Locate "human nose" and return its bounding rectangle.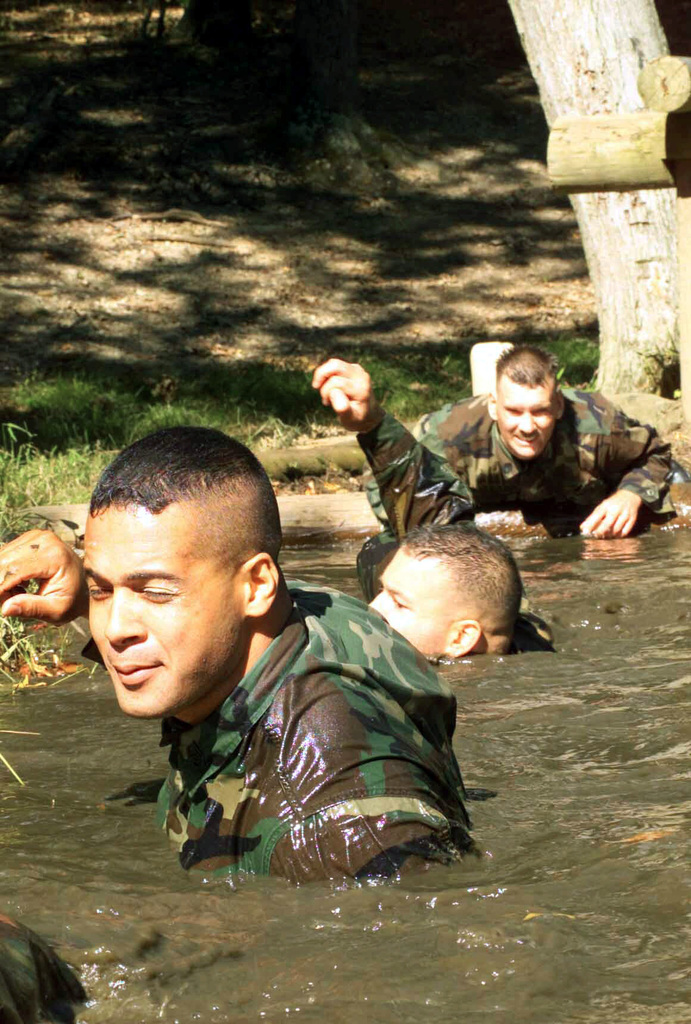
{"left": 368, "top": 598, "right": 388, "bottom": 610}.
